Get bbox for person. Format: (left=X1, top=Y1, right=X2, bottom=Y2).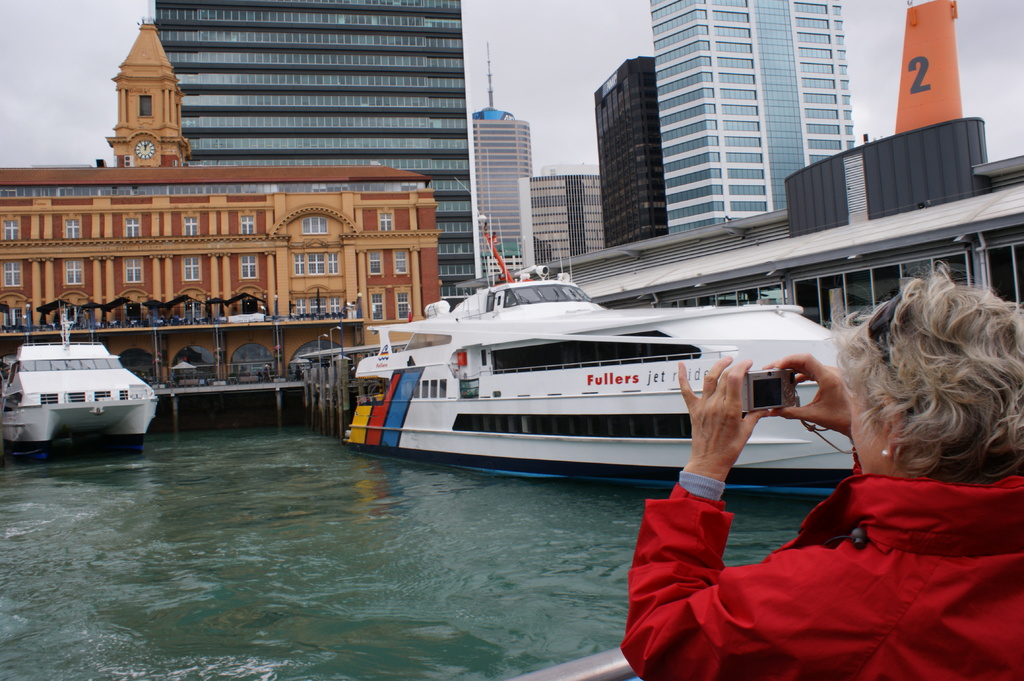
(left=621, top=260, right=1023, bottom=680).
